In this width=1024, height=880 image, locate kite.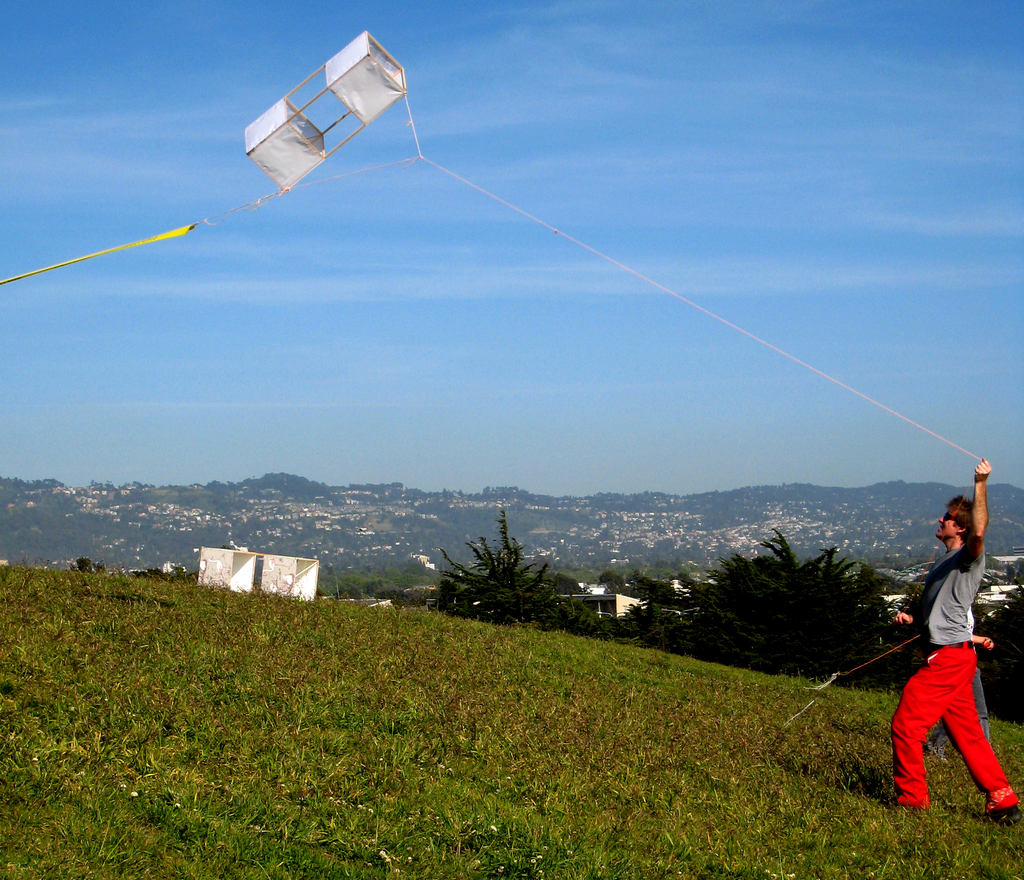
Bounding box: x1=0 y1=23 x2=410 y2=287.
